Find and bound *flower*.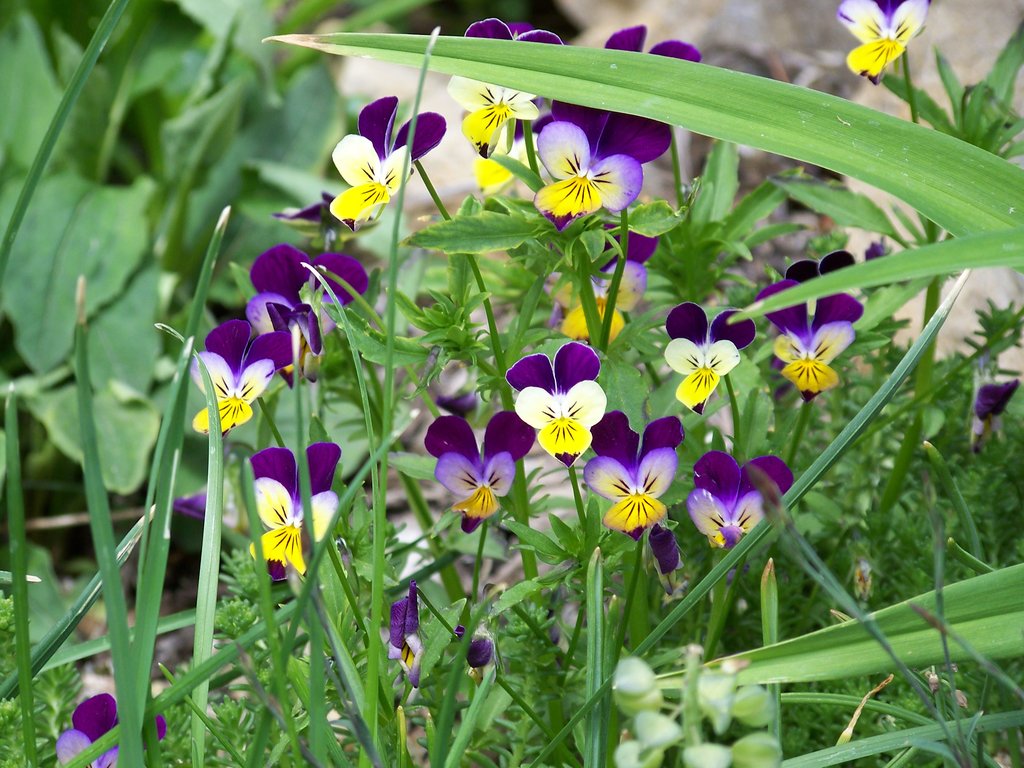
Bound: l=664, t=302, r=774, b=410.
